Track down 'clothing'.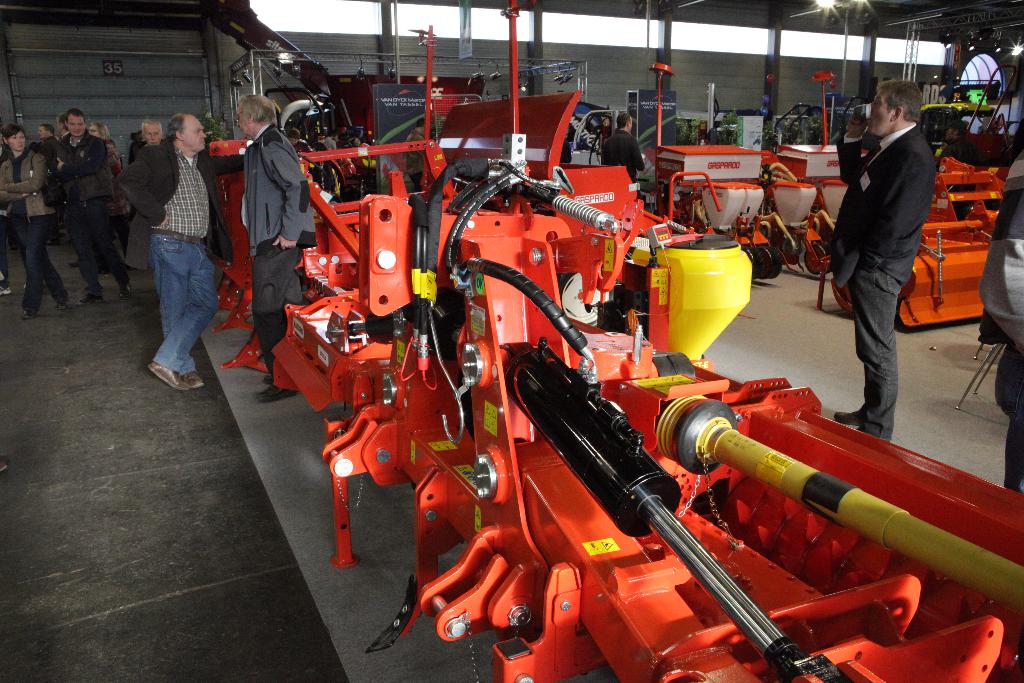
Tracked to pyautogui.locateOnScreen(233, 120, 310, 393).
